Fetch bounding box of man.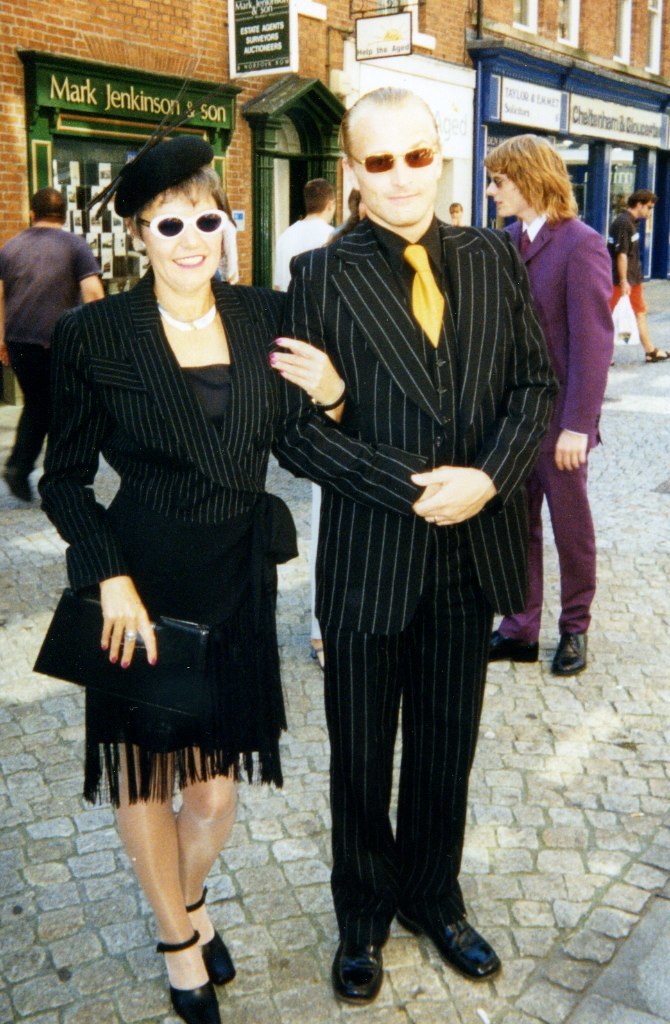
Bbox: pyautogui.locateOnScreen(604, 183, 669, 360).
